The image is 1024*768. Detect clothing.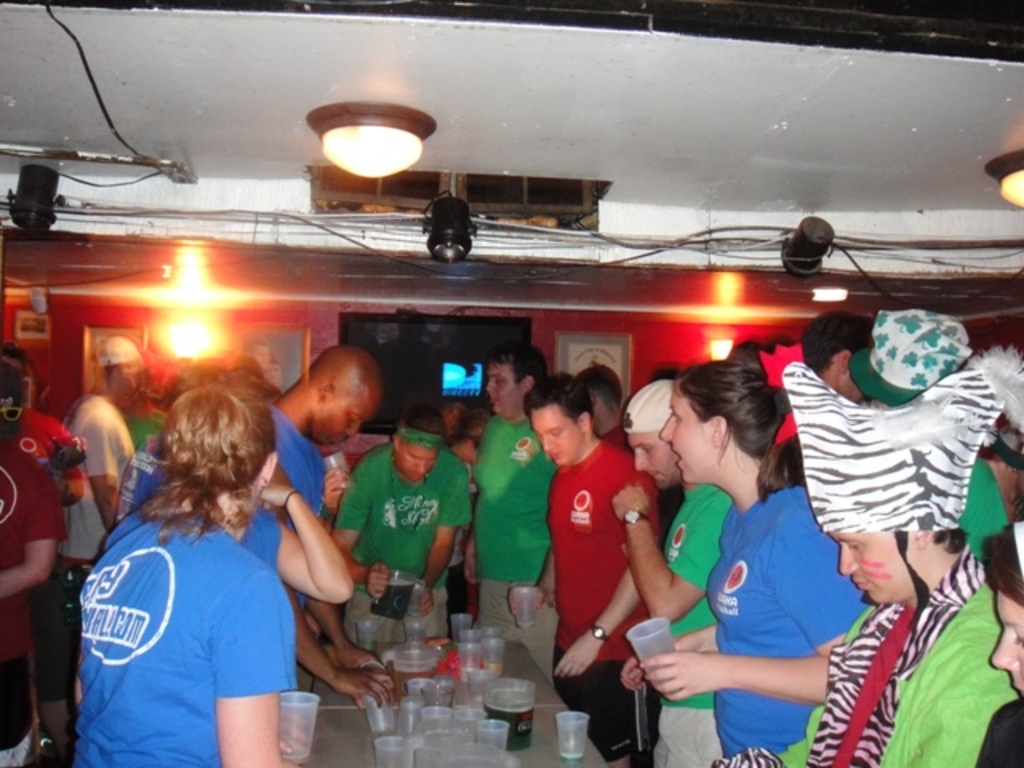
Detection: box=[955, 462, 1011, 563].
